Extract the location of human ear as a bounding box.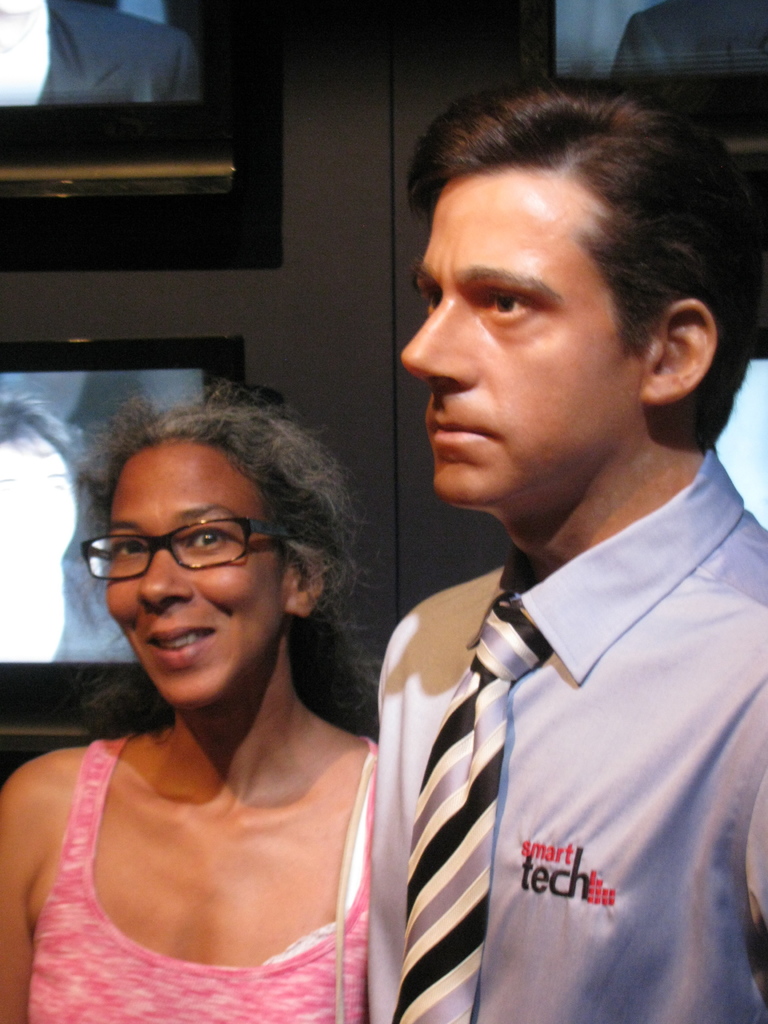
box=[639, 301, 716, 405].
